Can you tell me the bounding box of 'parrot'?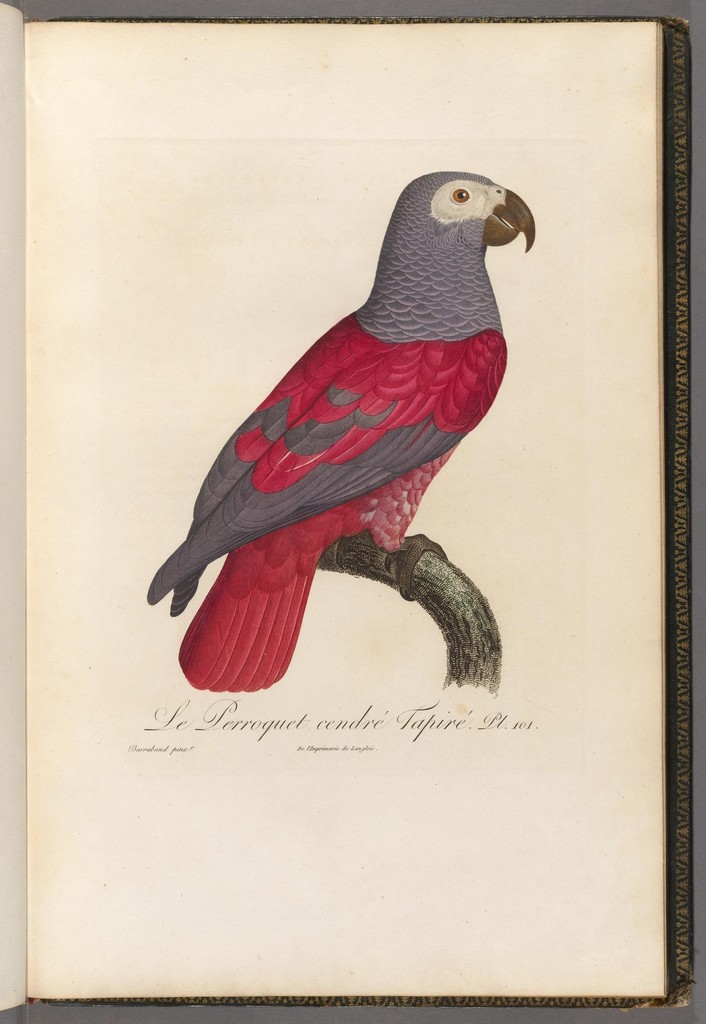
[x1=148, y1=166, x2=536, y2=695].
